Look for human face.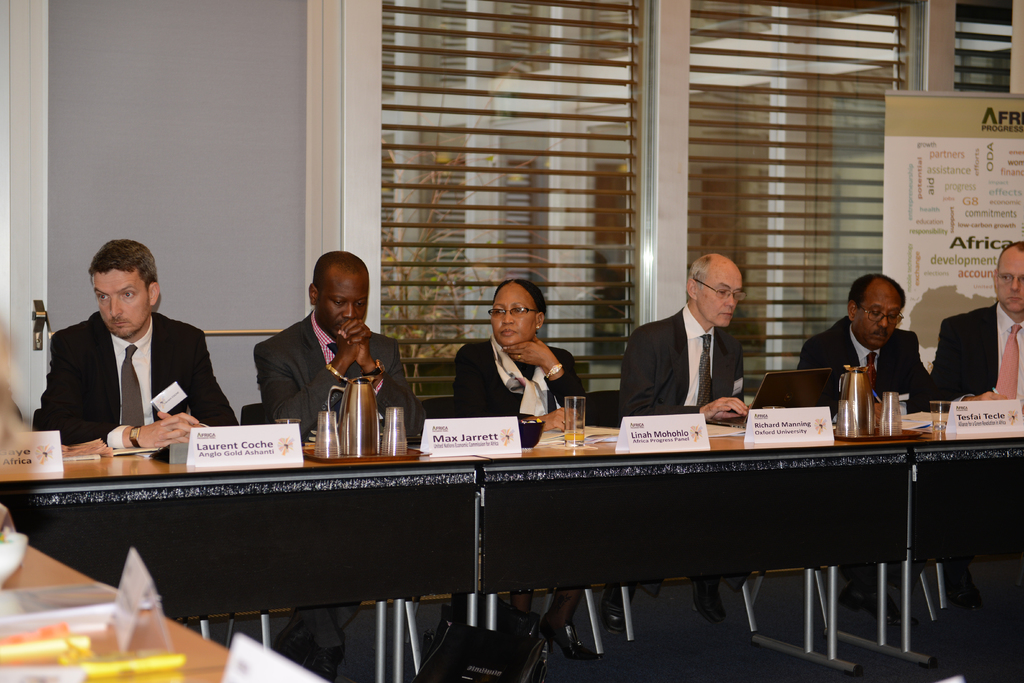
Found: [701,266,744,325].
